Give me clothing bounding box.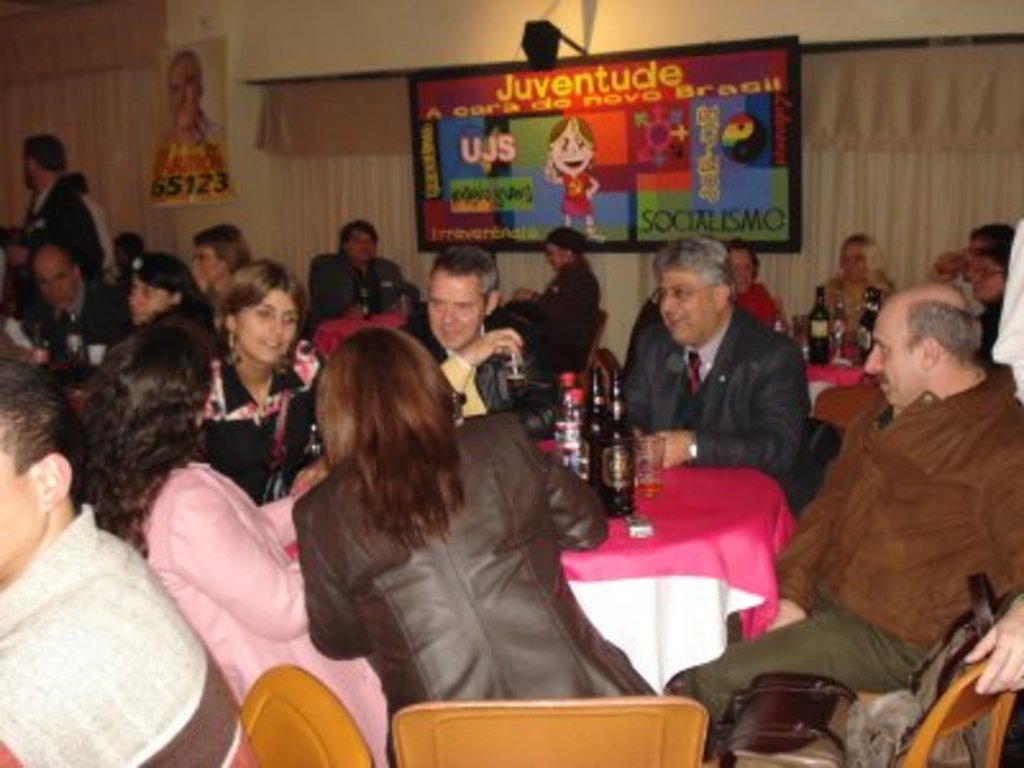
[289, 433, 701, 737].
